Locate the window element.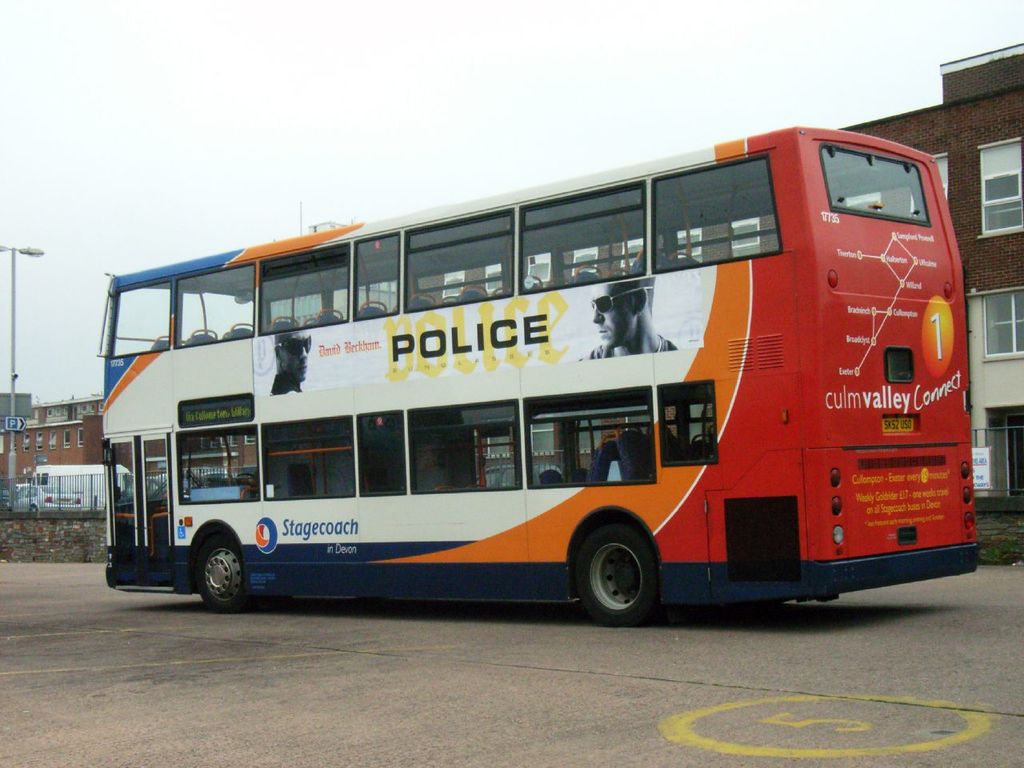
Element bbox: (x1=975, y1=135, x2=1023, y2=243).
